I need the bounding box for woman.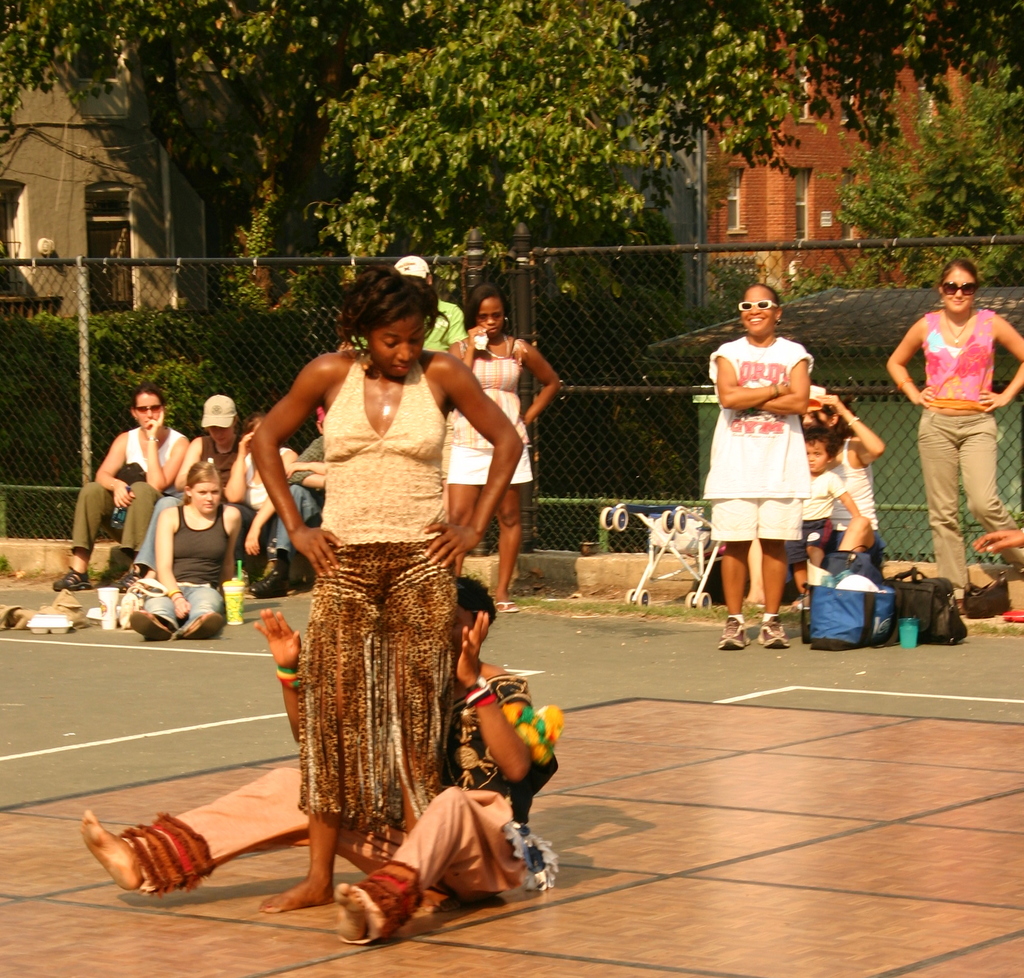
Here it is: bbox(227, 415, 299, 580).
